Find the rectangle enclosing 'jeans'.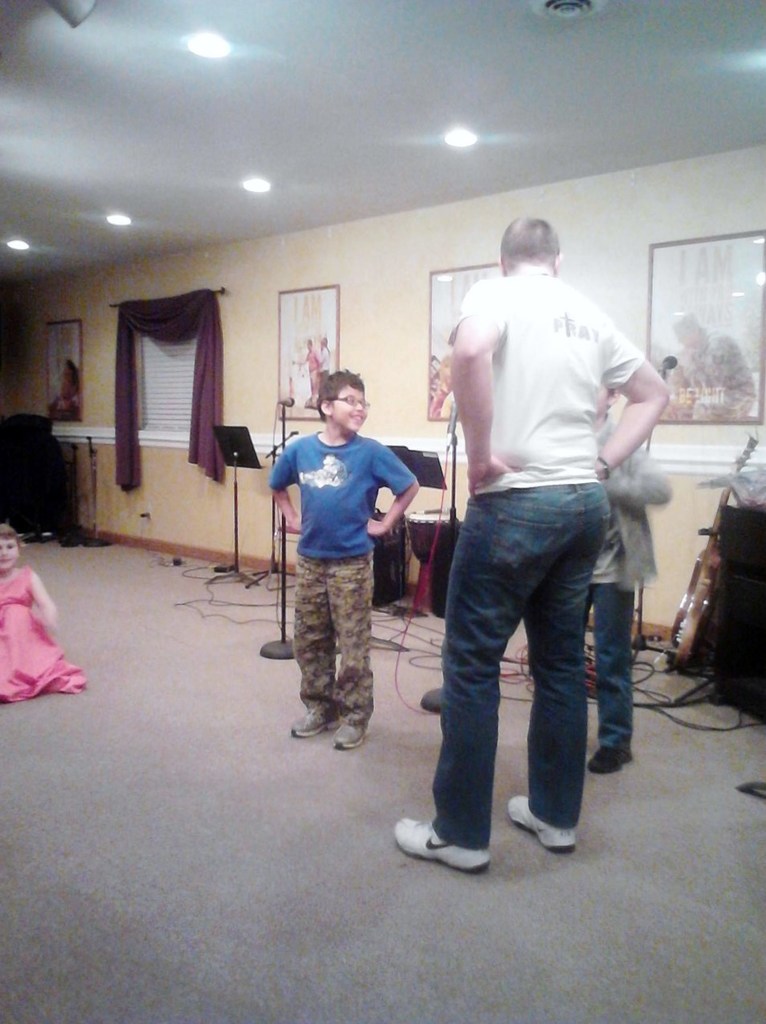
l=576, t=583, r=639, b=760.
